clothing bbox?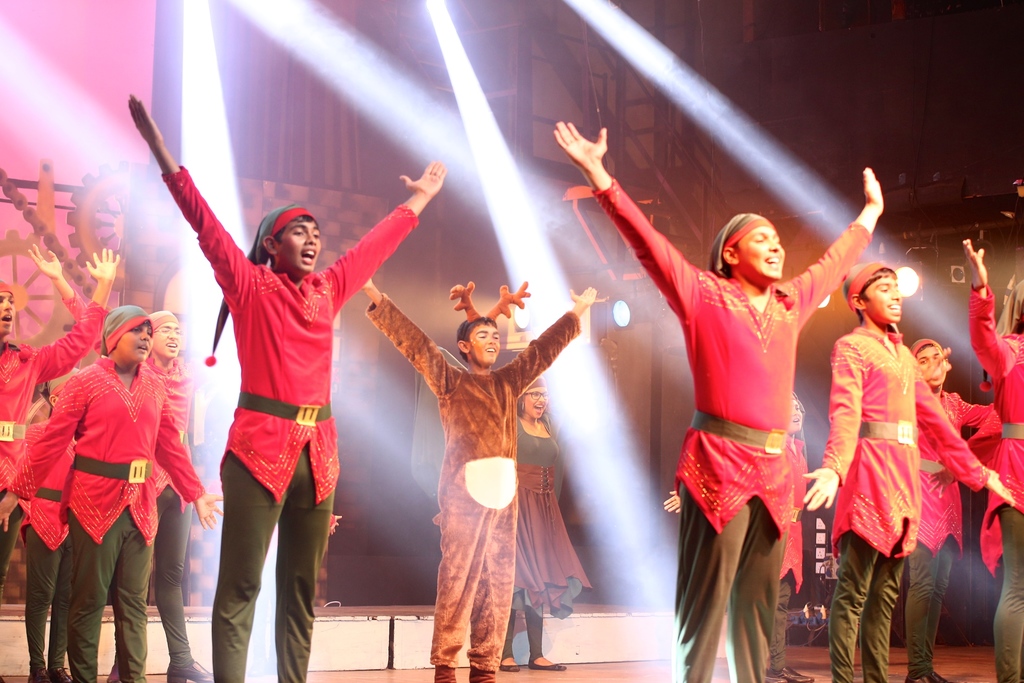
left=973, top=283, right=1023, bottom=682
